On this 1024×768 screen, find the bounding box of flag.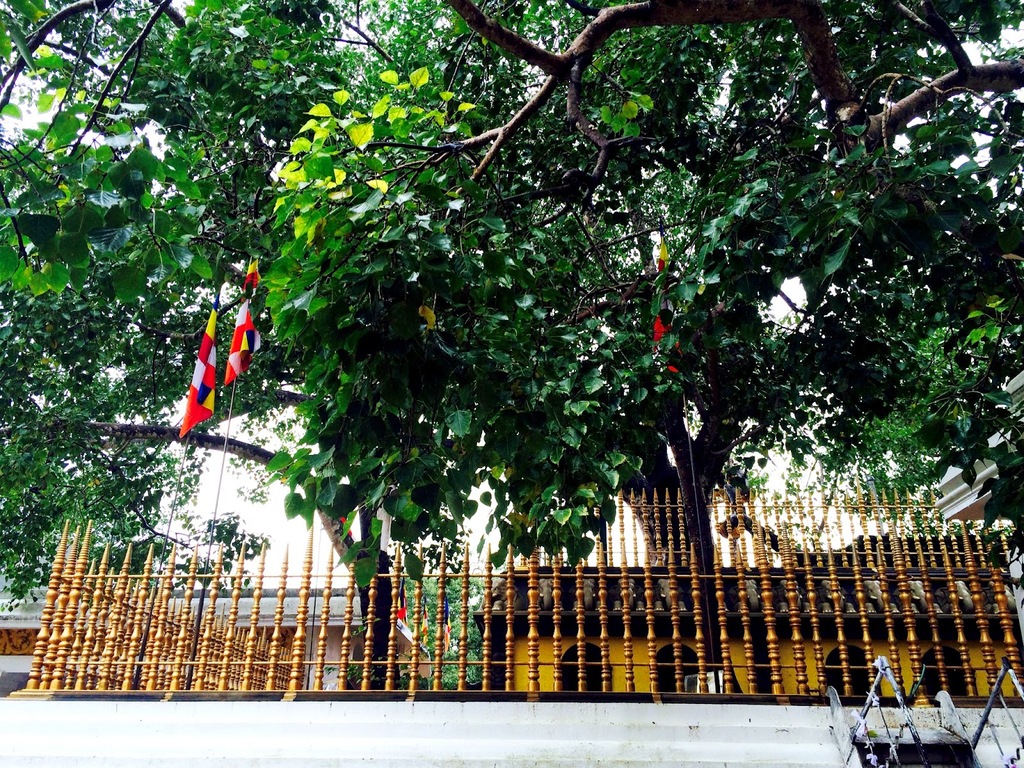
Bounding box: bbox=[397, 582, 408, 633].
